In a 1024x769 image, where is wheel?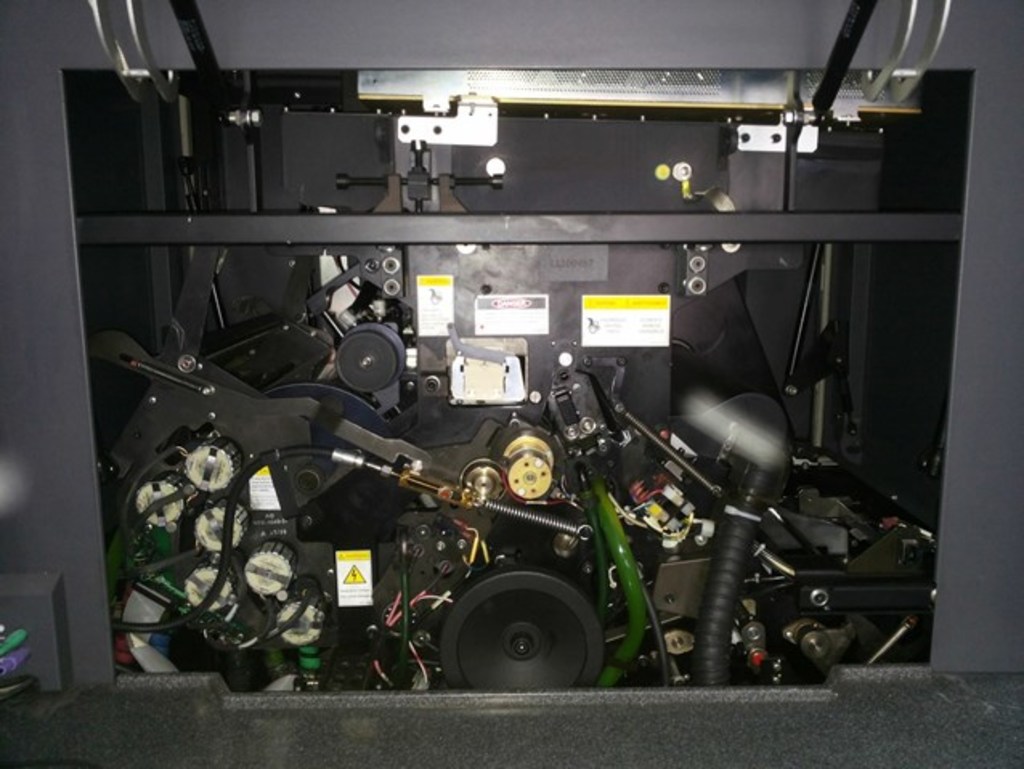
detection(425, 580, 616, 687).
